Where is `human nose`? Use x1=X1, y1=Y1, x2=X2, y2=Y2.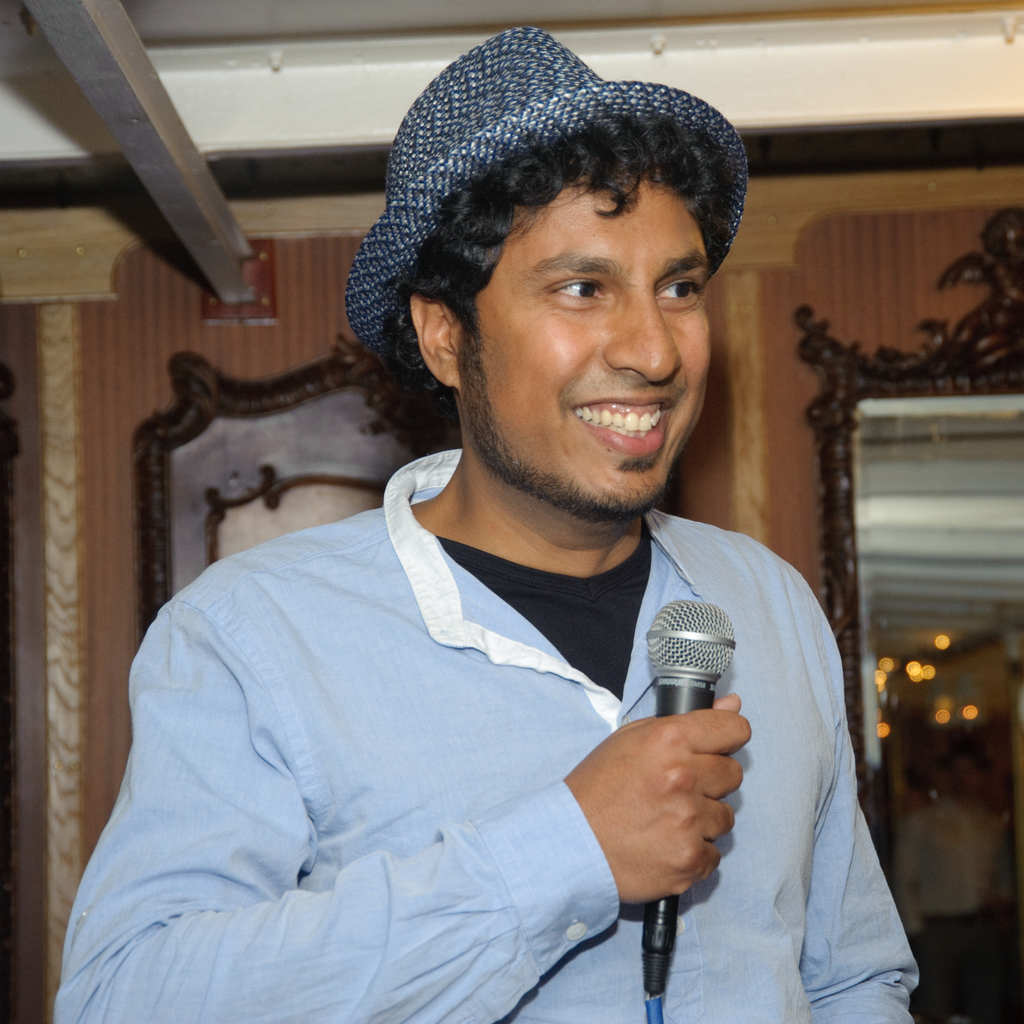
x1=602, y1=287, x2=683, y2=385.
